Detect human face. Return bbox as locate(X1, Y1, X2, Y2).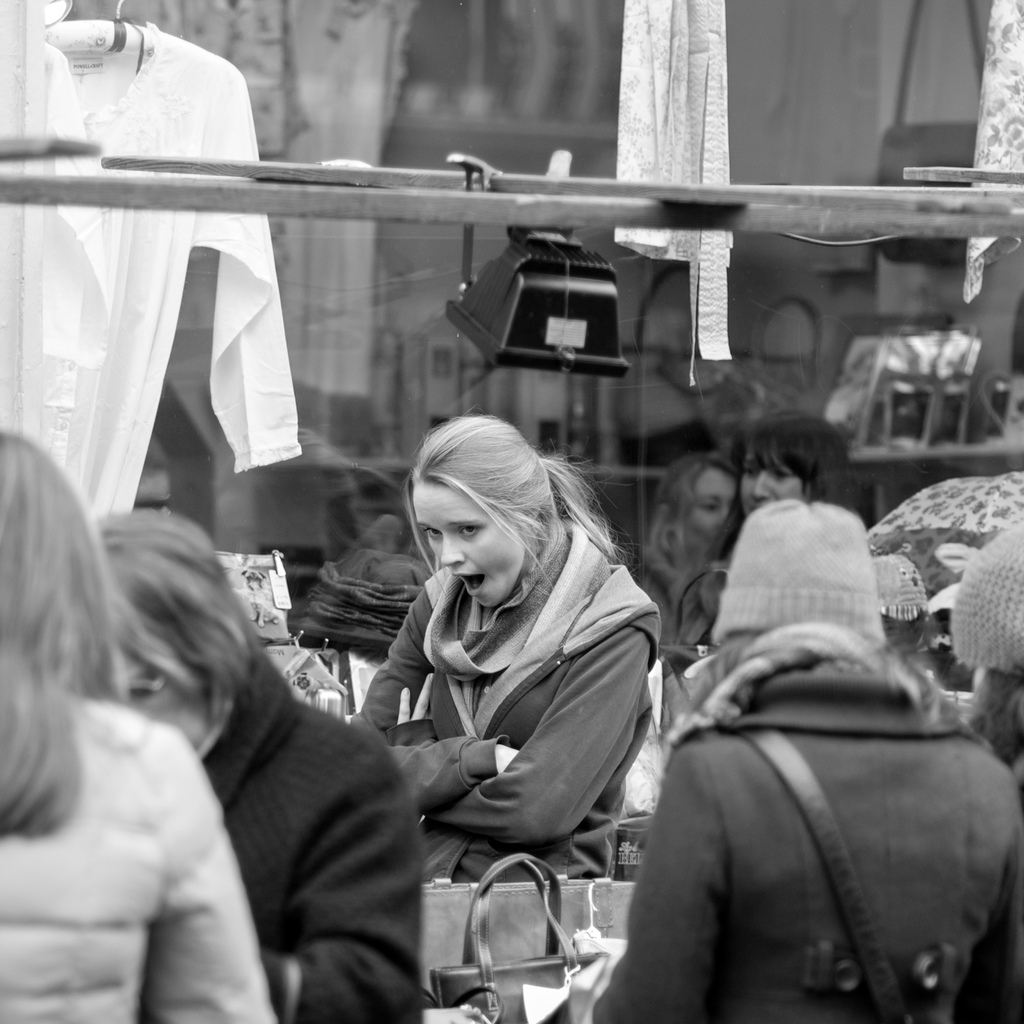
locate(682, 453, 745, 539).
